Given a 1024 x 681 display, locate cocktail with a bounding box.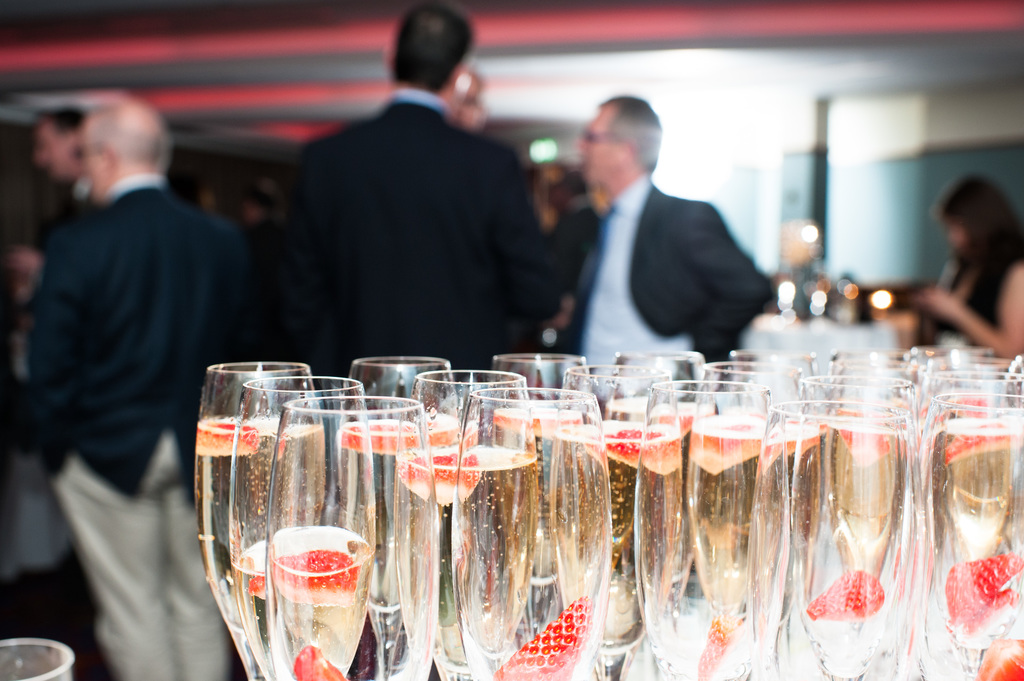
Located: <region>262, 397, 440, 680</region>.
